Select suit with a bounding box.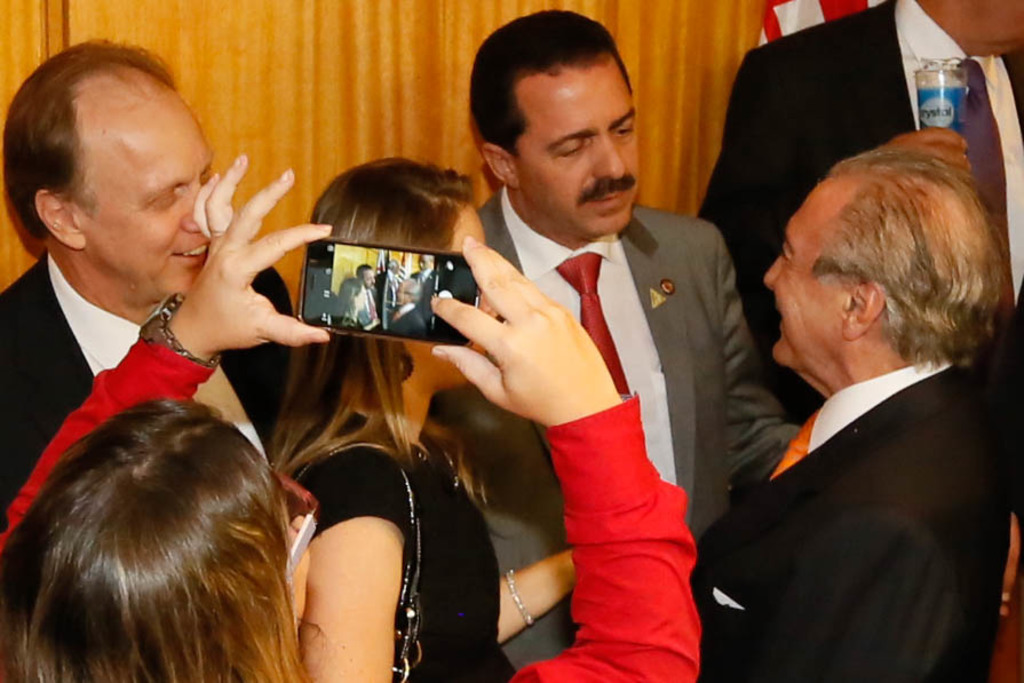
crop(693, 364, 1003, 682).
